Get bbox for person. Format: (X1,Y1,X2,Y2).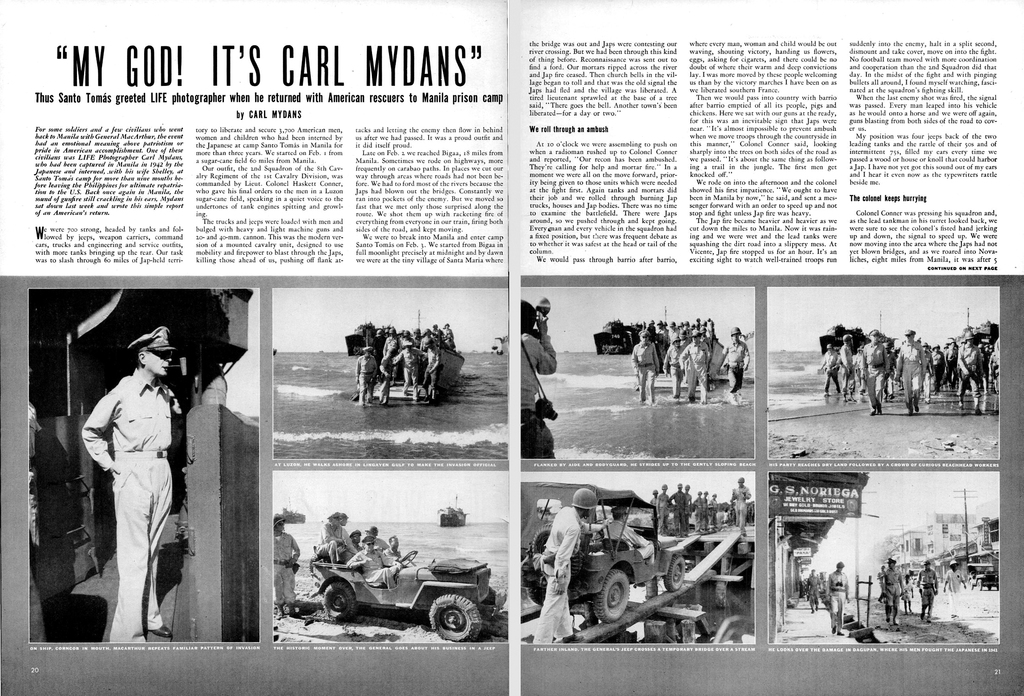
(385,534,407,567).
